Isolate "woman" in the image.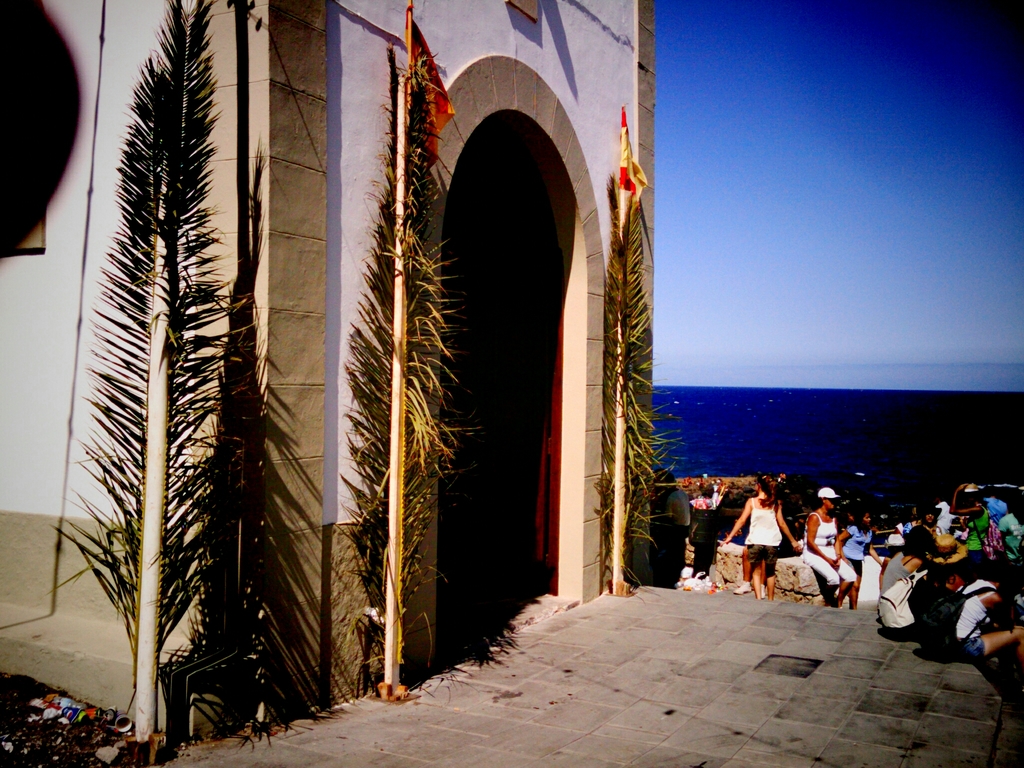
Isolated region: (949, 476, 990, 562).
